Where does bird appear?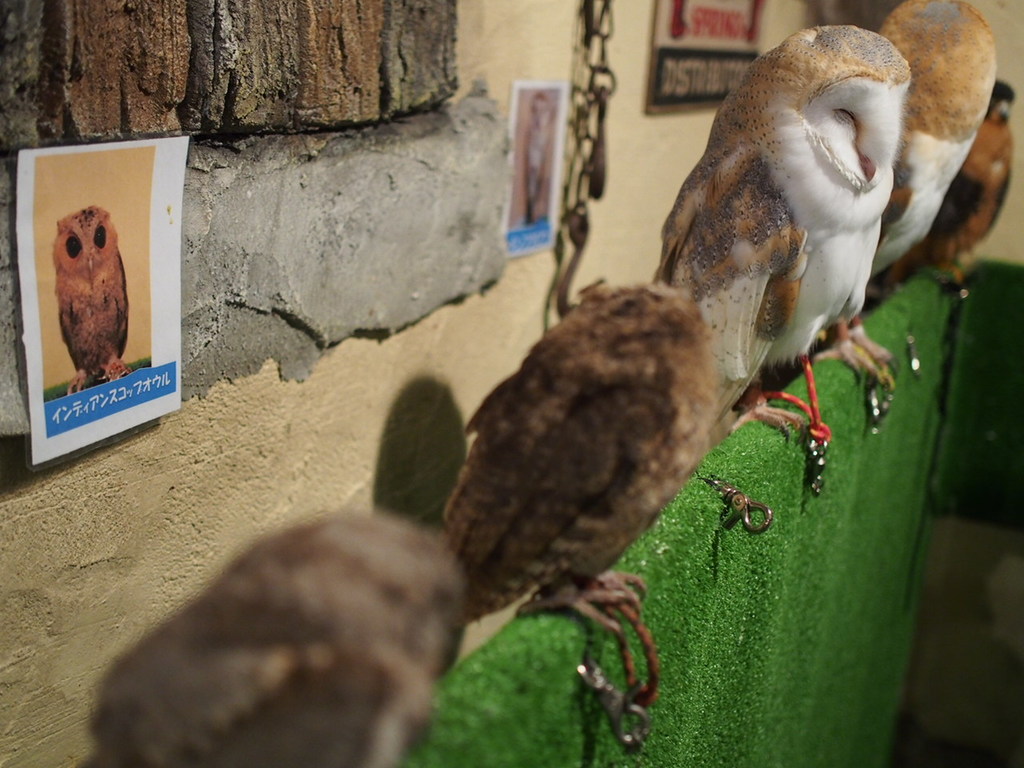
Appears at (53, 204, 130, 402).
